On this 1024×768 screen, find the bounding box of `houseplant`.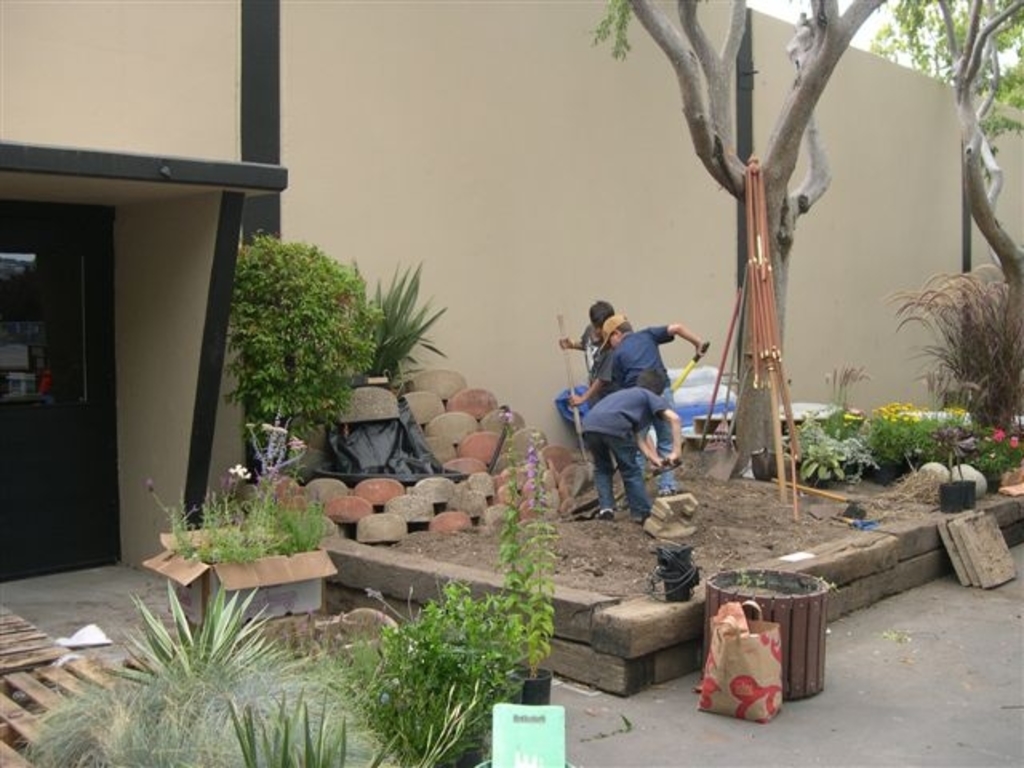
Bounding box: locate(936, 432, 970, 515).
